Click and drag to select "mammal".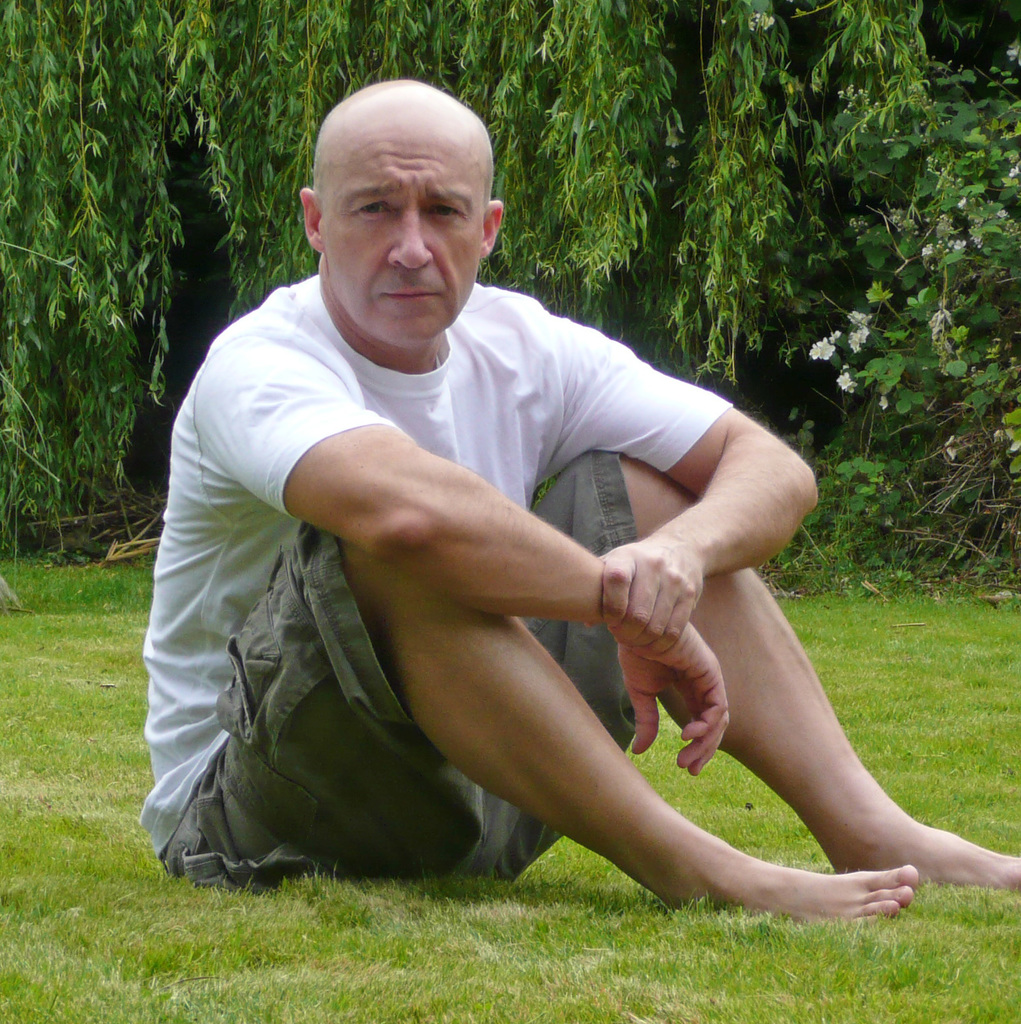
Selection: locate(133, 123, 940, 935).
